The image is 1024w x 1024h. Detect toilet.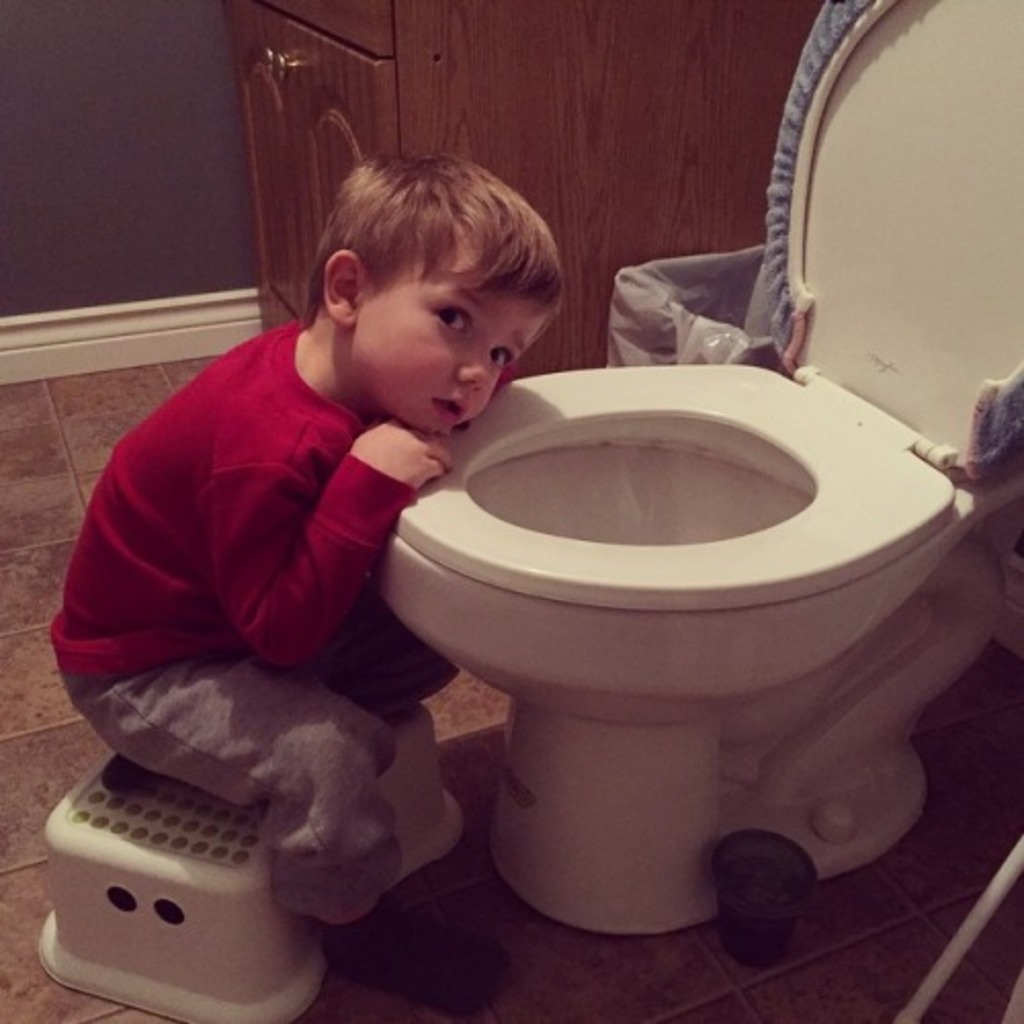
Detection: Rect(377, 0, 1022, 936).
